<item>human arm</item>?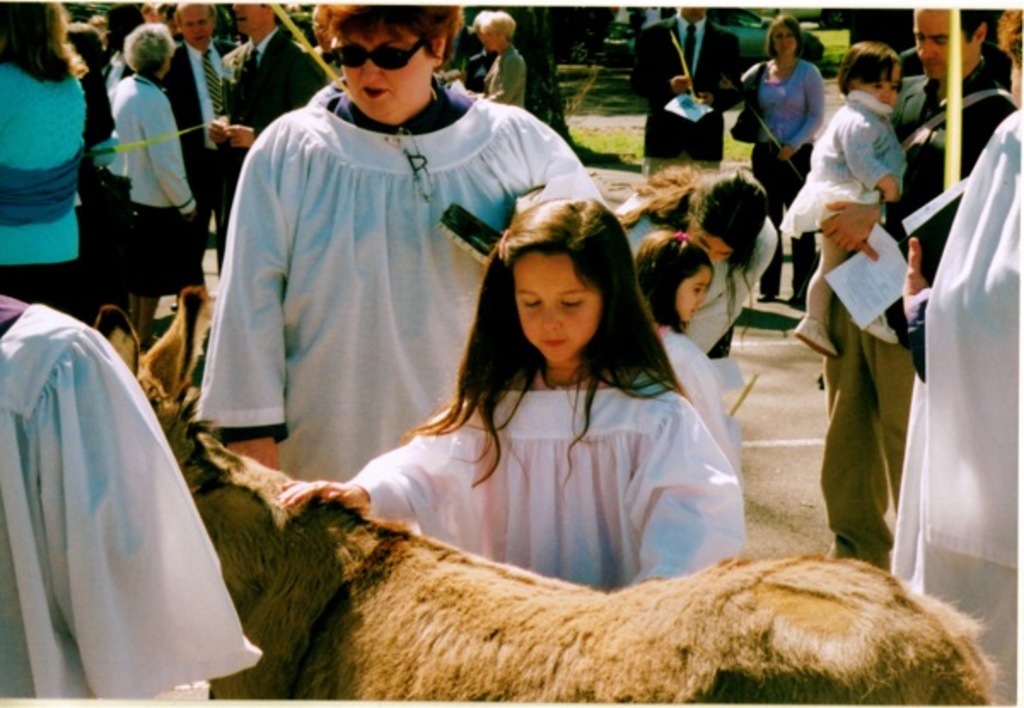
bbox(205, 119, 285, 469)
